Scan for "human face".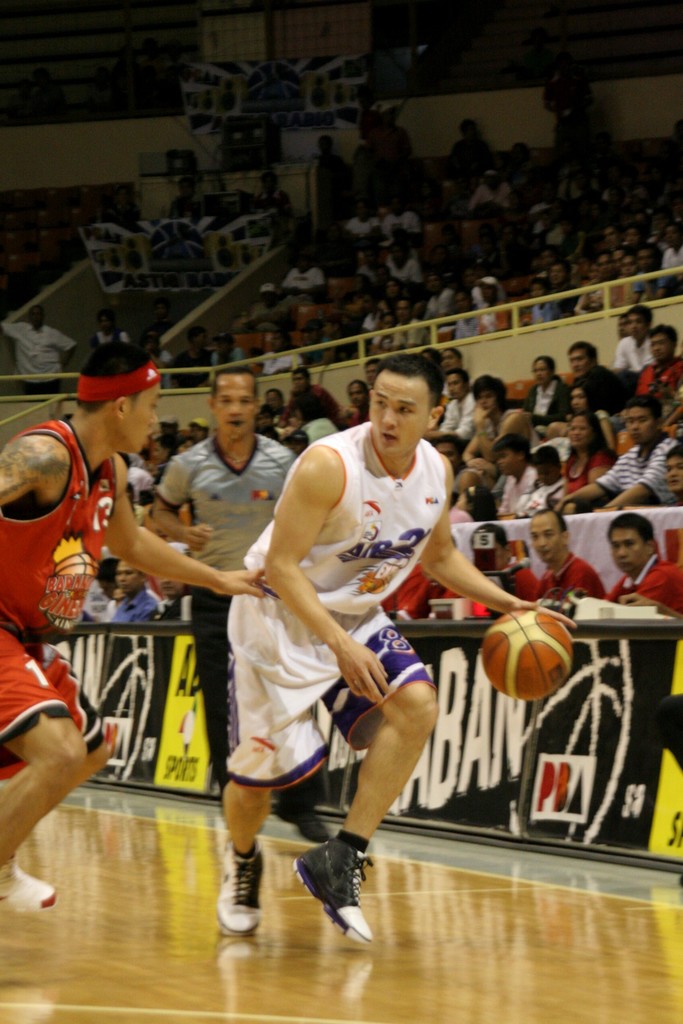
Scan result: 497 450 514 474.
